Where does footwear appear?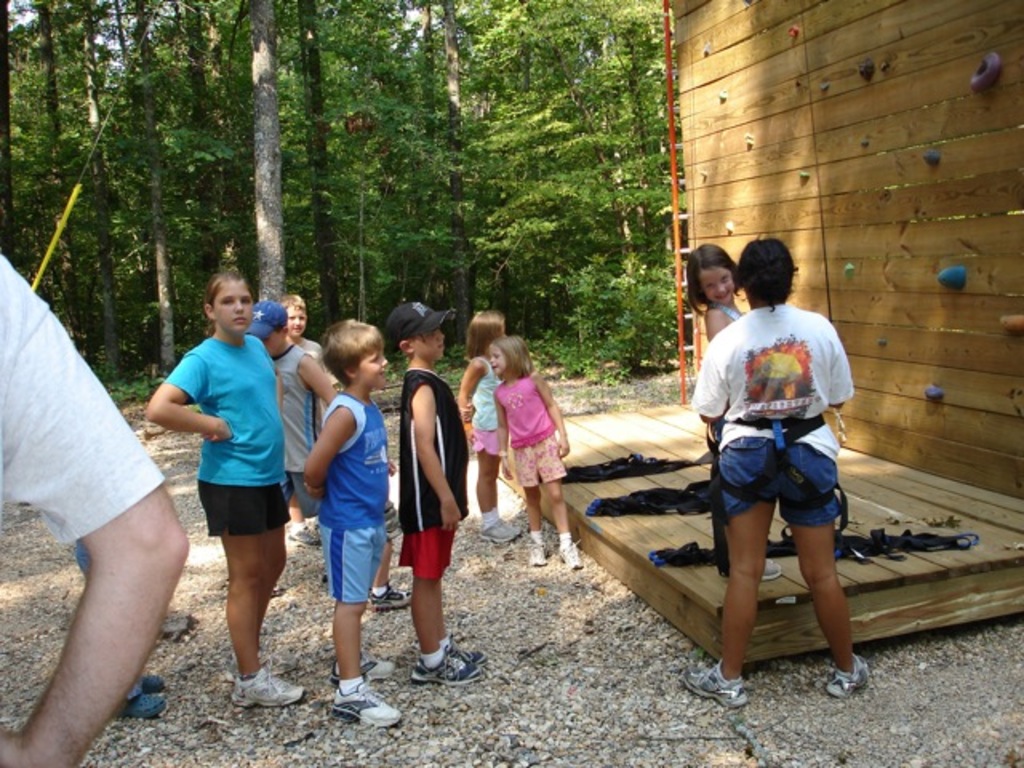
Appears at Rect(325, 678, 400, 731).
